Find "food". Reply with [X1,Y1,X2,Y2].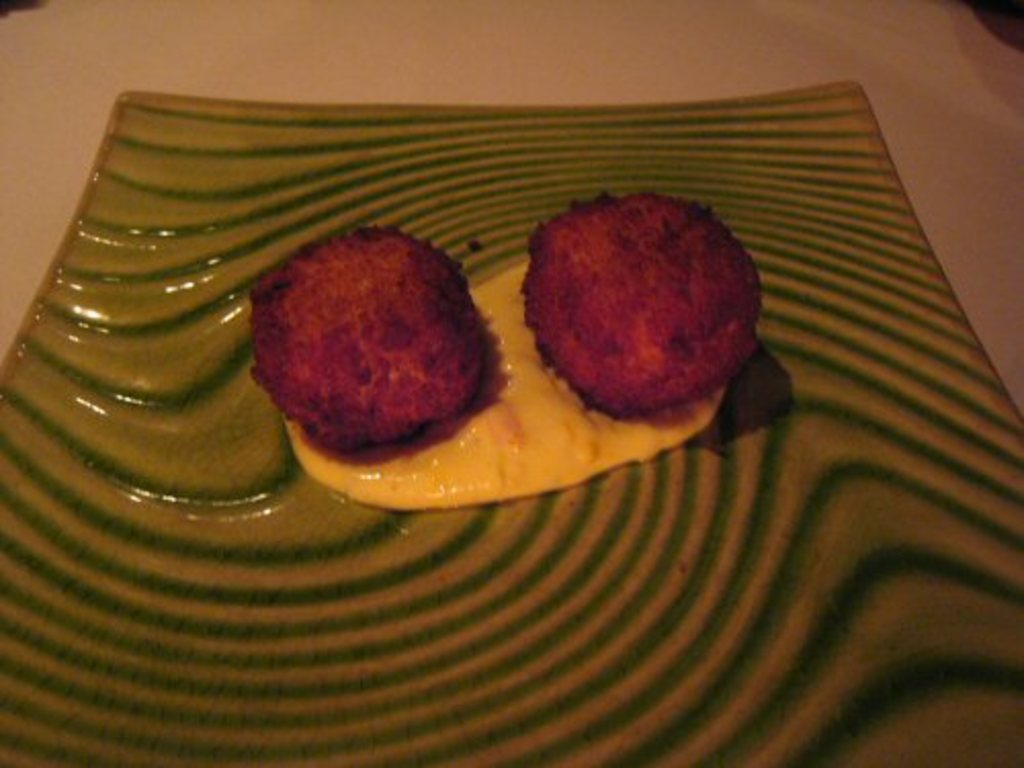
[252,219,500,444].
